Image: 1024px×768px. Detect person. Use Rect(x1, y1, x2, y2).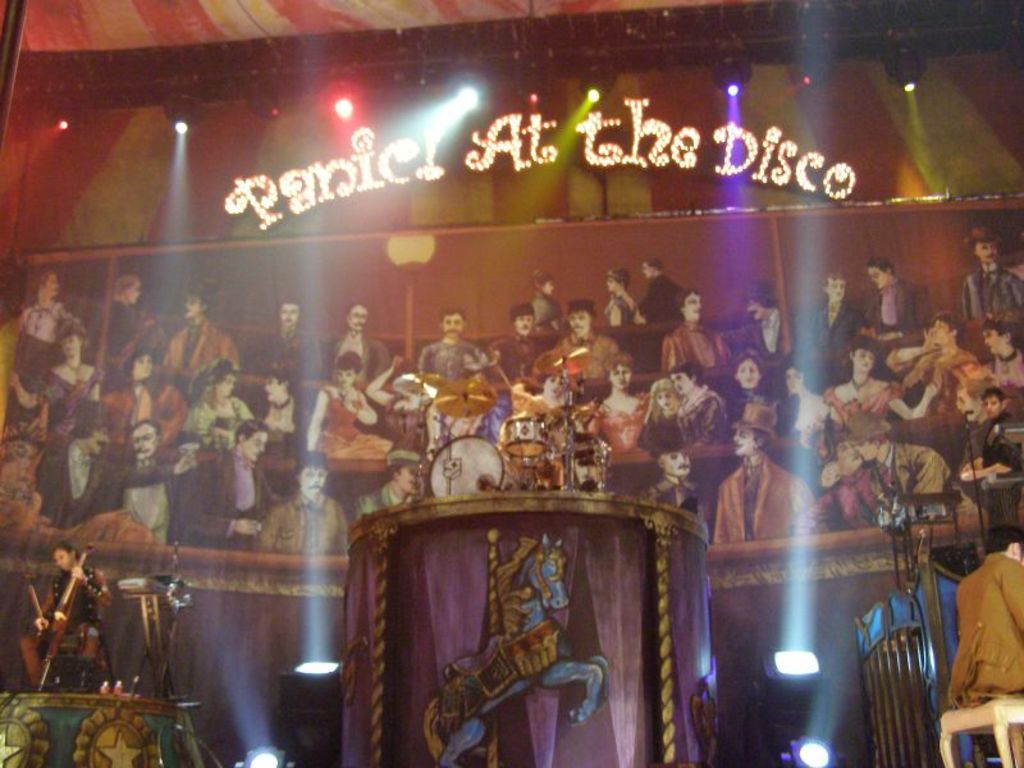
Rect(818, 340, 946, 454).
